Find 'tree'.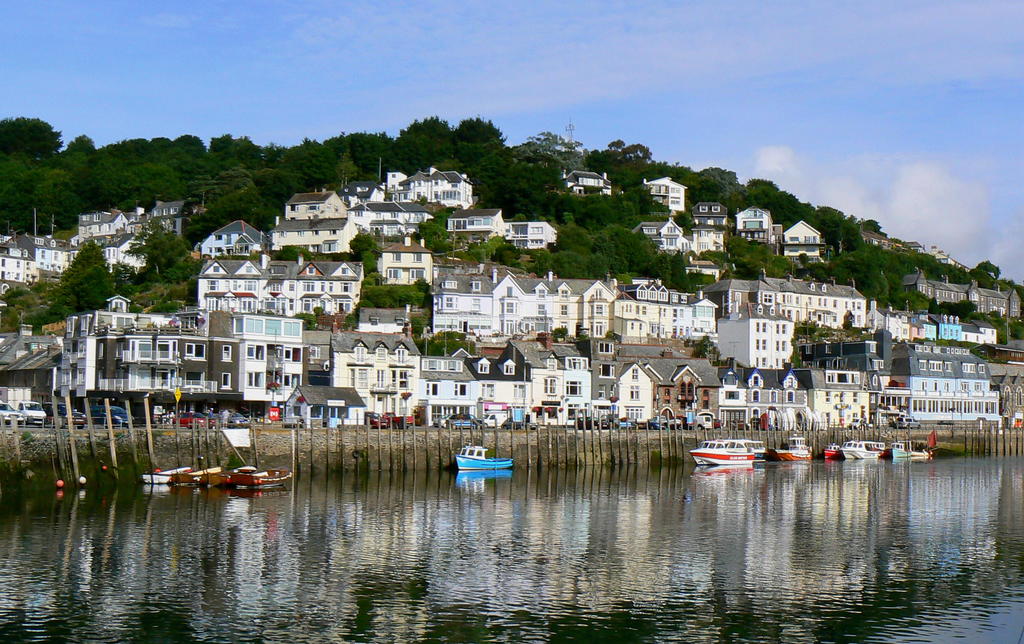
rect(1014, 318, 1023, 341).
